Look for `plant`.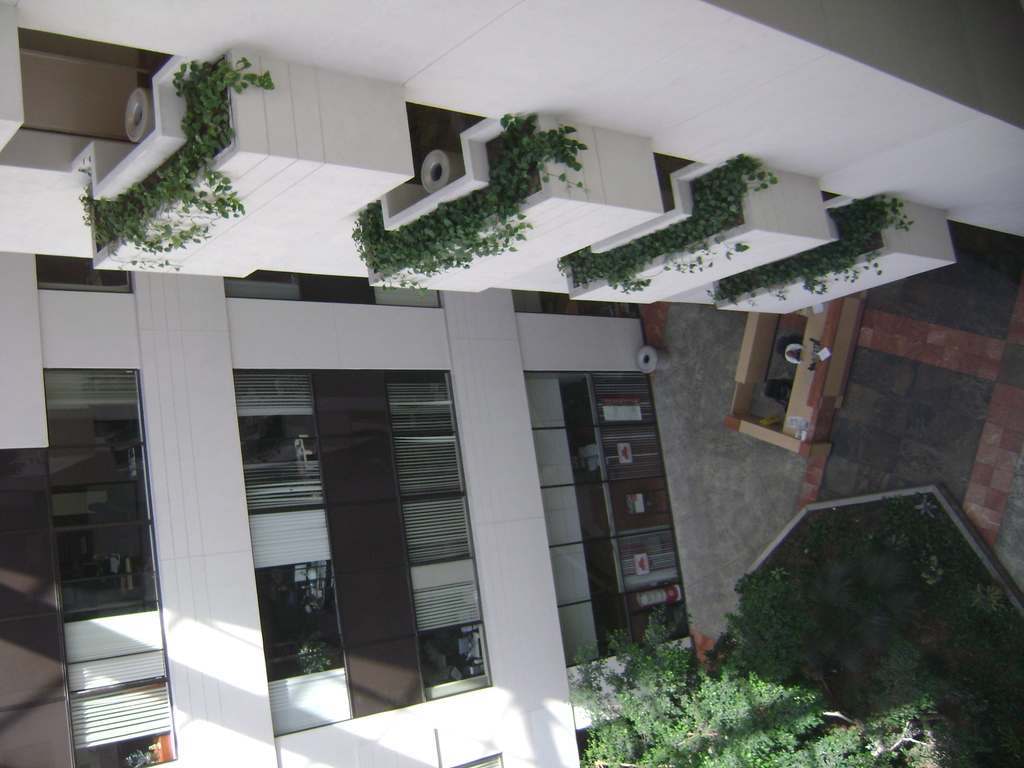
Found: l=552, t=150, r=783, b=302.
